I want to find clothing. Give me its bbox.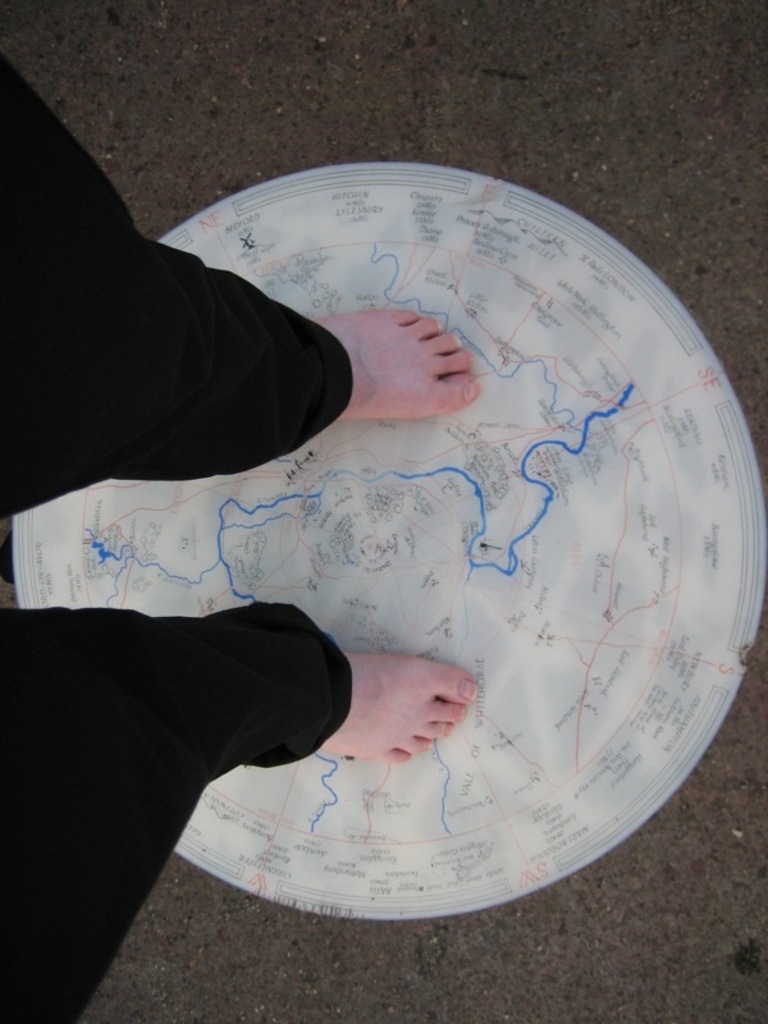
bbox(0, 55, 357, 526).
